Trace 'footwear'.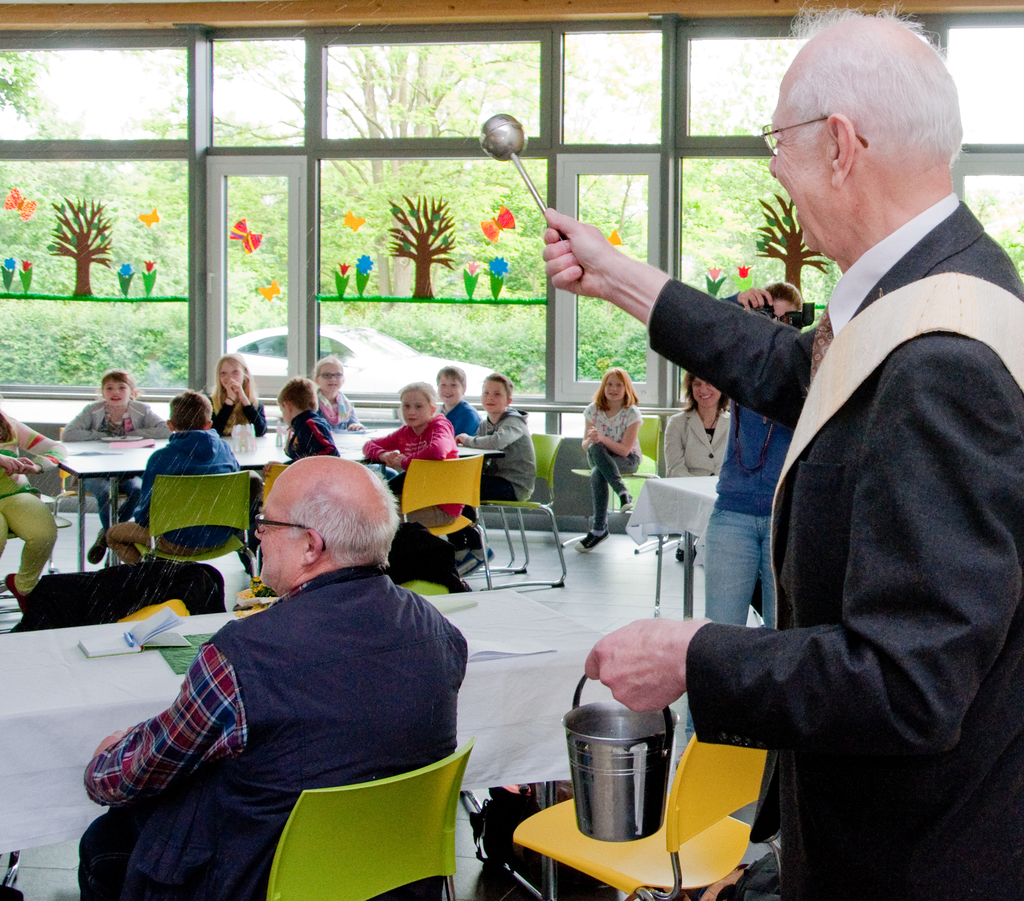
Traced to region(86, 527, 111, 565).
